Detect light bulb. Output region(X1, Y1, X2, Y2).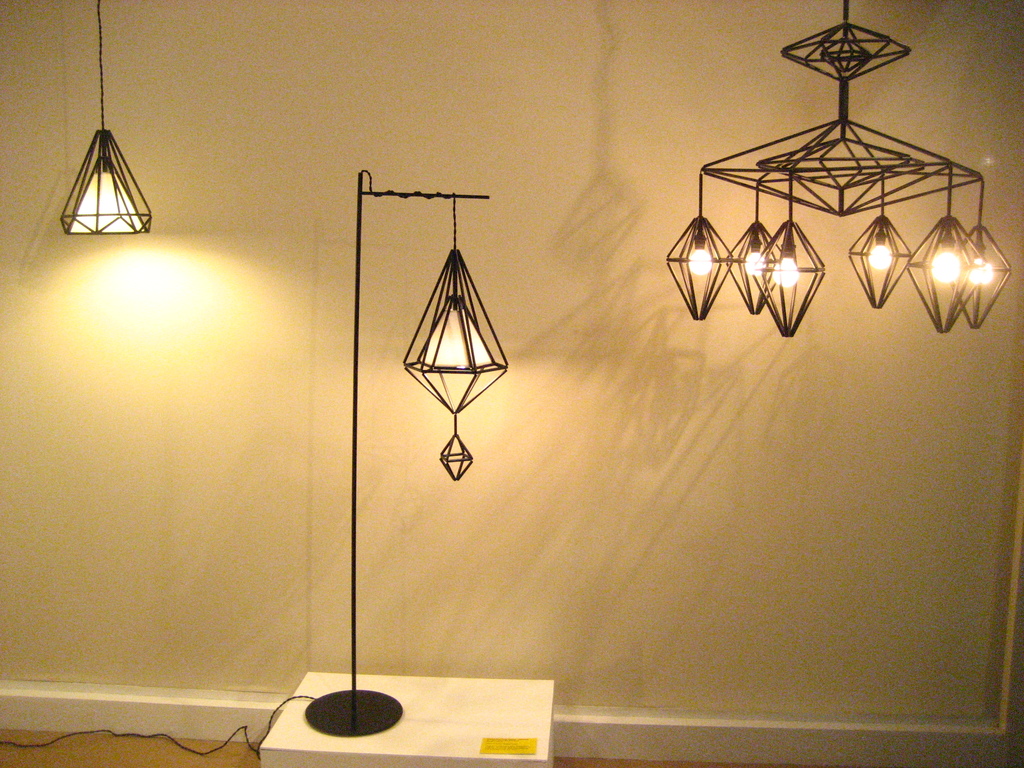
region(686, 241, 710, 275).
